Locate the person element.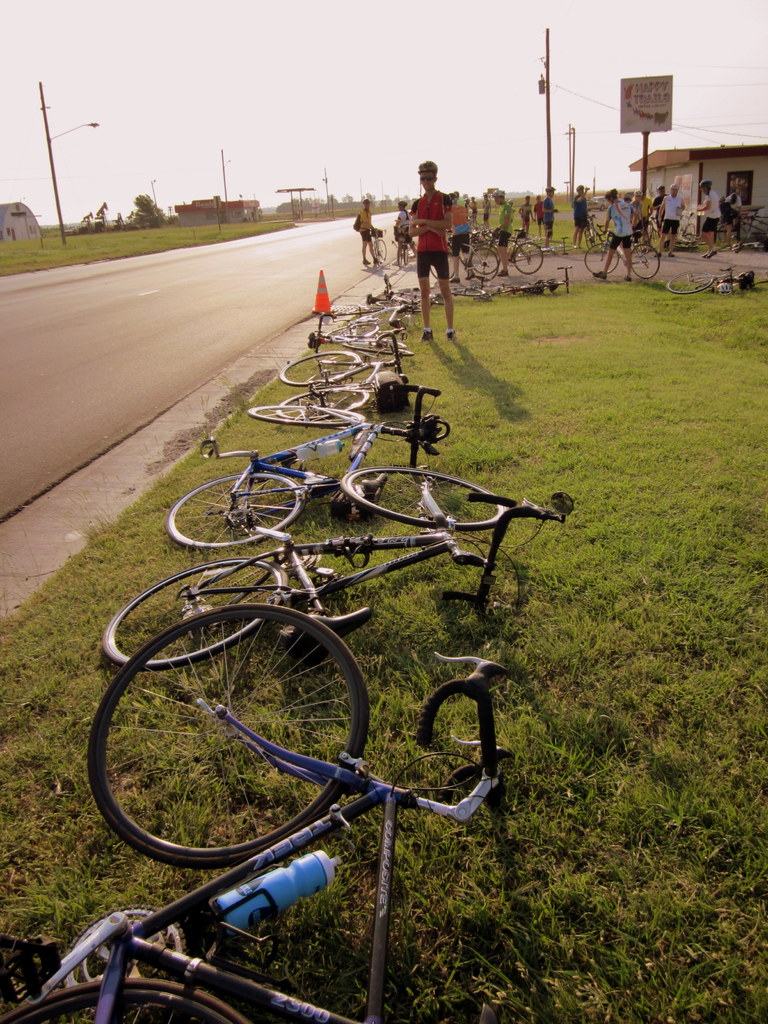
Element bbox: 652 182 684 259.
